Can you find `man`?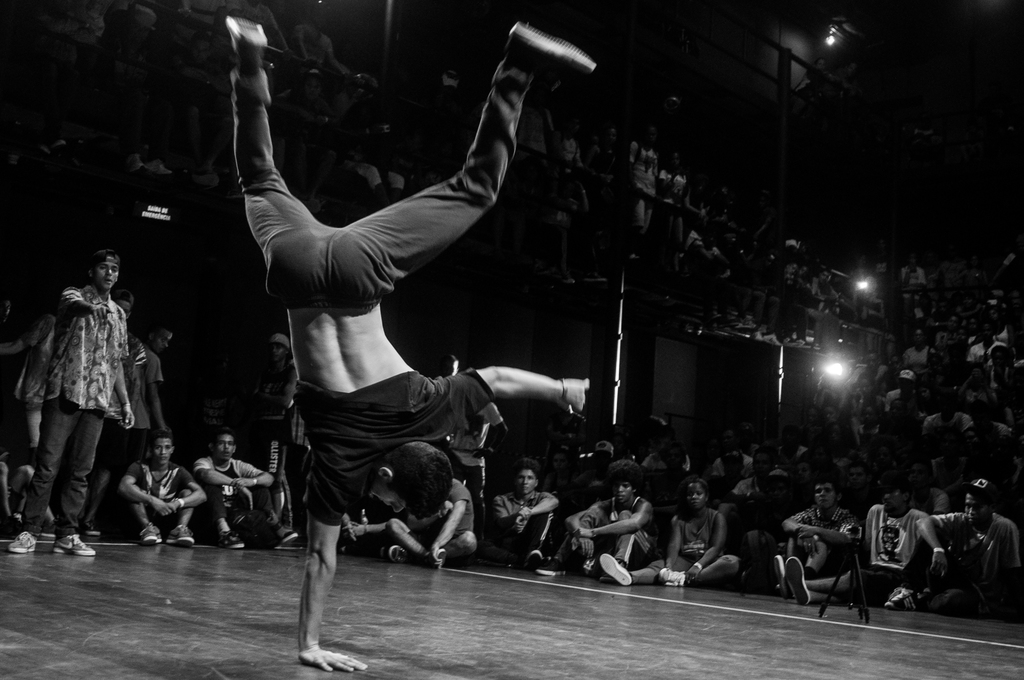
Yes, bounding box: (left=29, top=249, right=156, bottom=535).
